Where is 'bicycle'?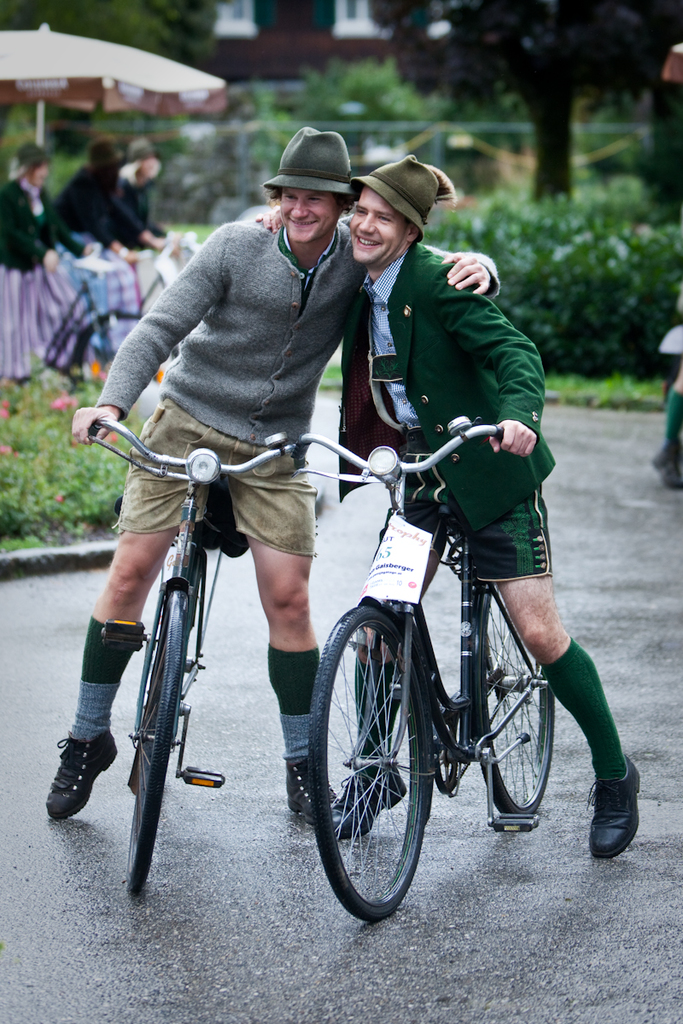
BBox(122, 236, 177, 323).
